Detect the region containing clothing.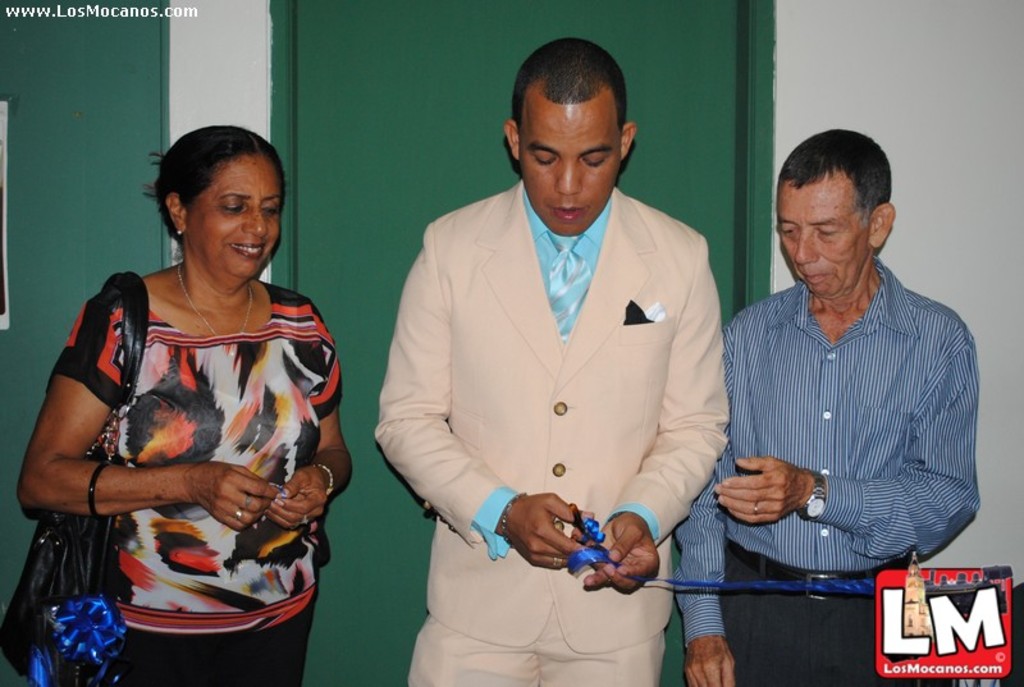
{"left": 668, "top": 249, "right": 978, "bottom": 686}.
